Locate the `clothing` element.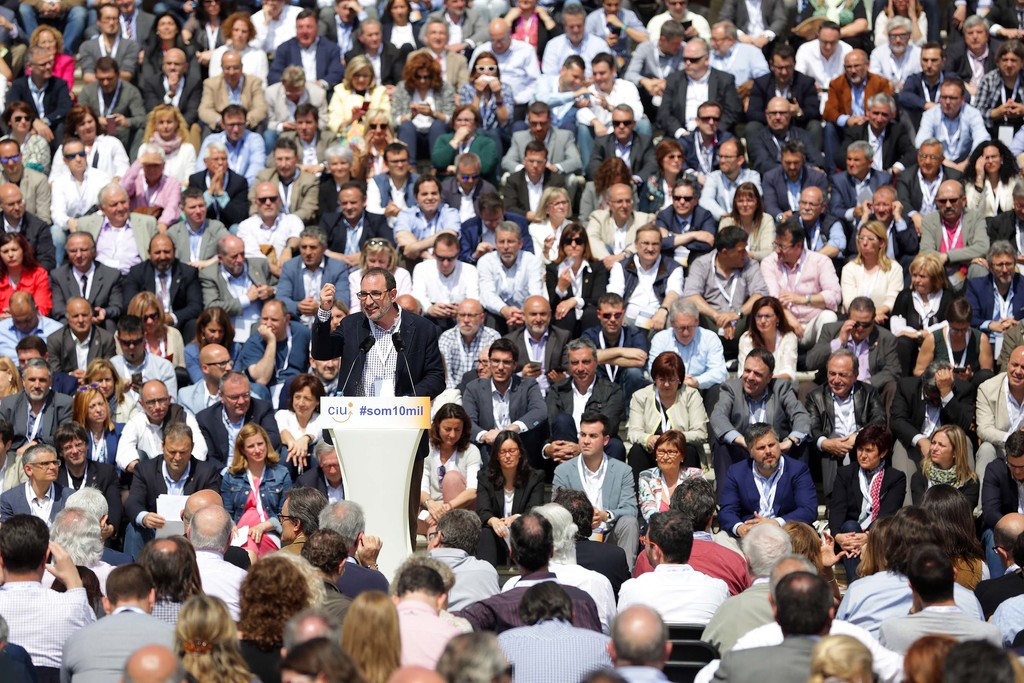
Element bbox: l=548, t=461, r=633, b=550.
